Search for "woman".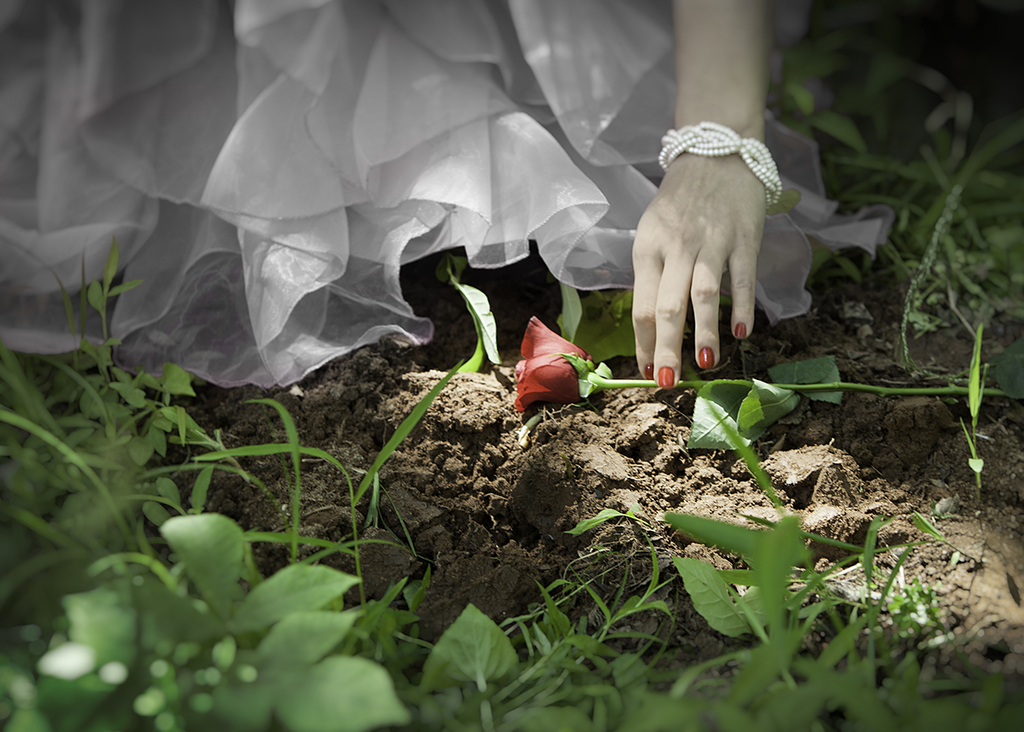
Found at <region>0, 0, 895, 388</region>.
